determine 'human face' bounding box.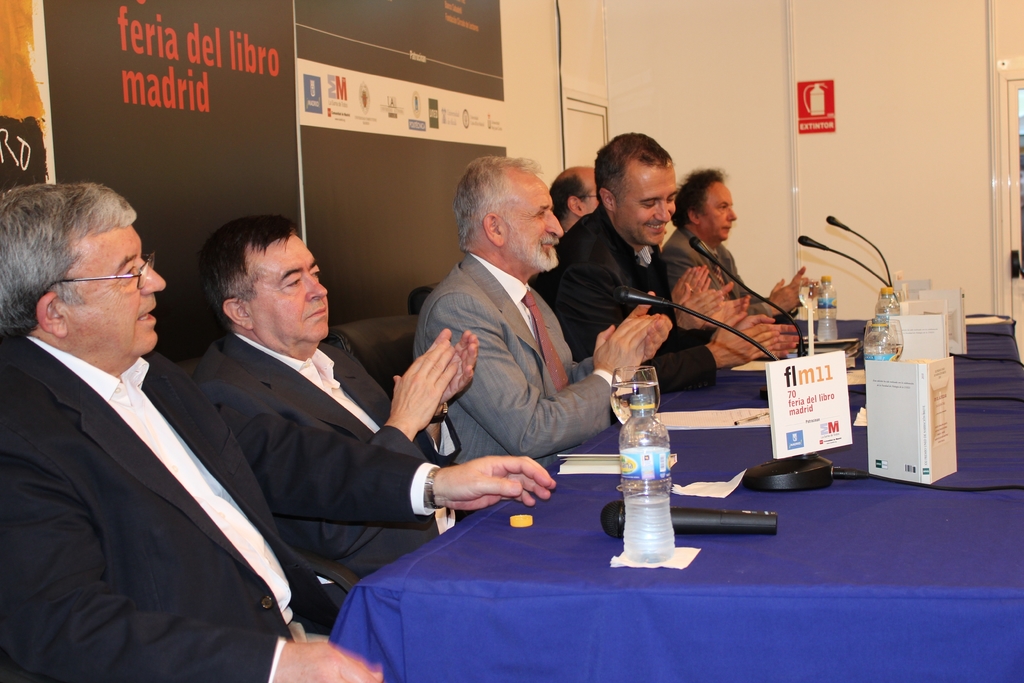
Determined: 694,182,736,241.
